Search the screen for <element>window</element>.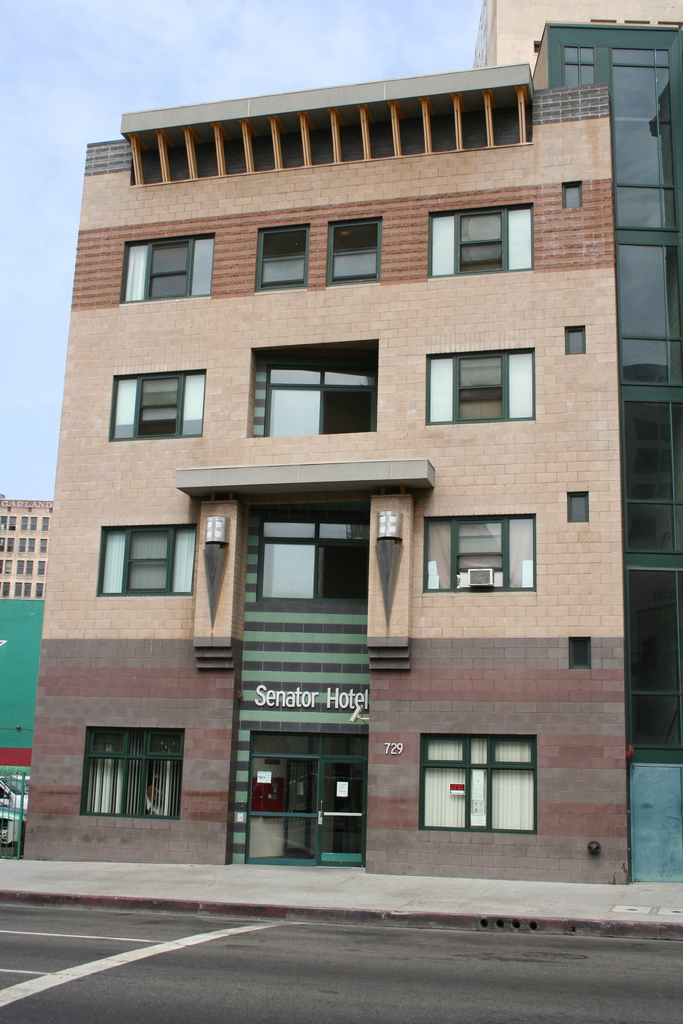
Found at {"left": 425, "top": 350, "right": 539, "bottom": 419}.
